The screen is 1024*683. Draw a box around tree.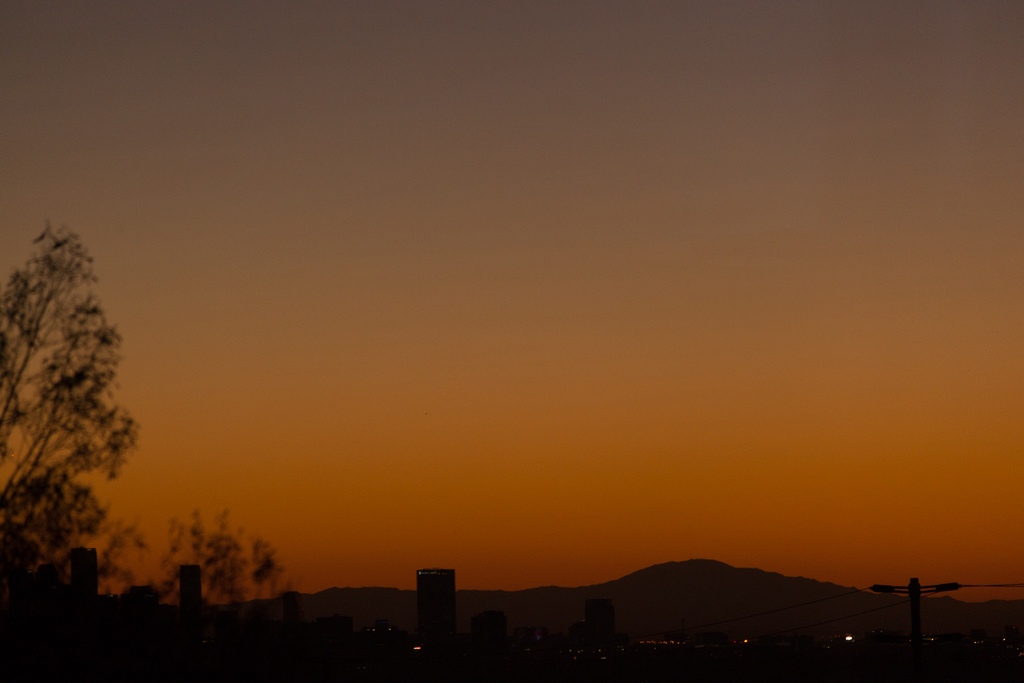
box(7, 192, 137, 590).
